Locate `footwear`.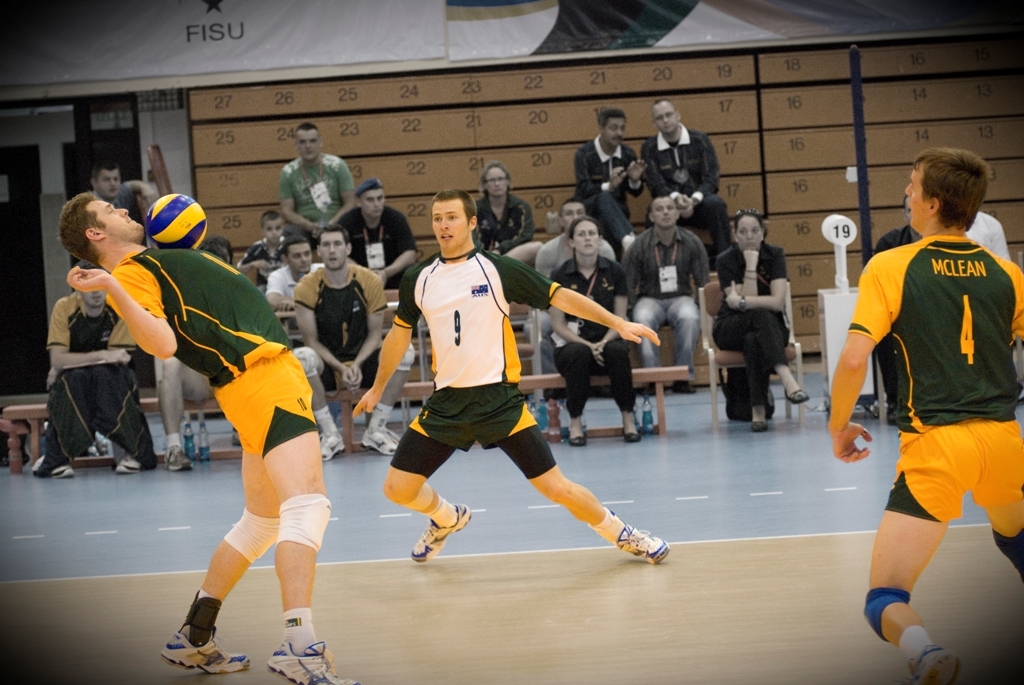
Bounding box: [x1=785, y1=386, x2=804, y2=404].
